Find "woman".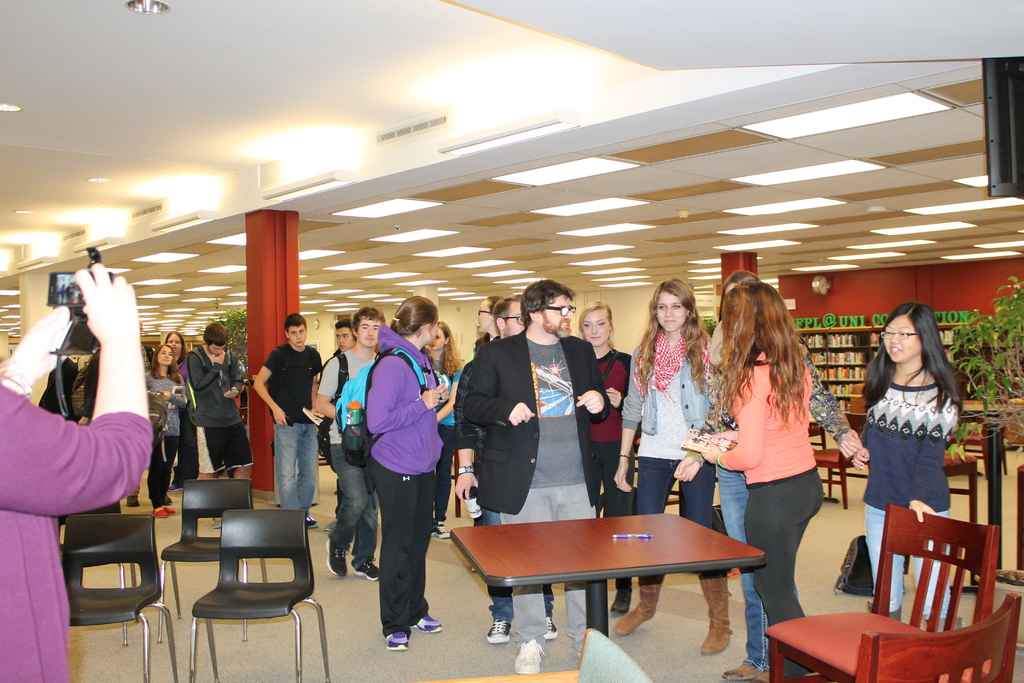
box=[470, 290, 500, 358].
